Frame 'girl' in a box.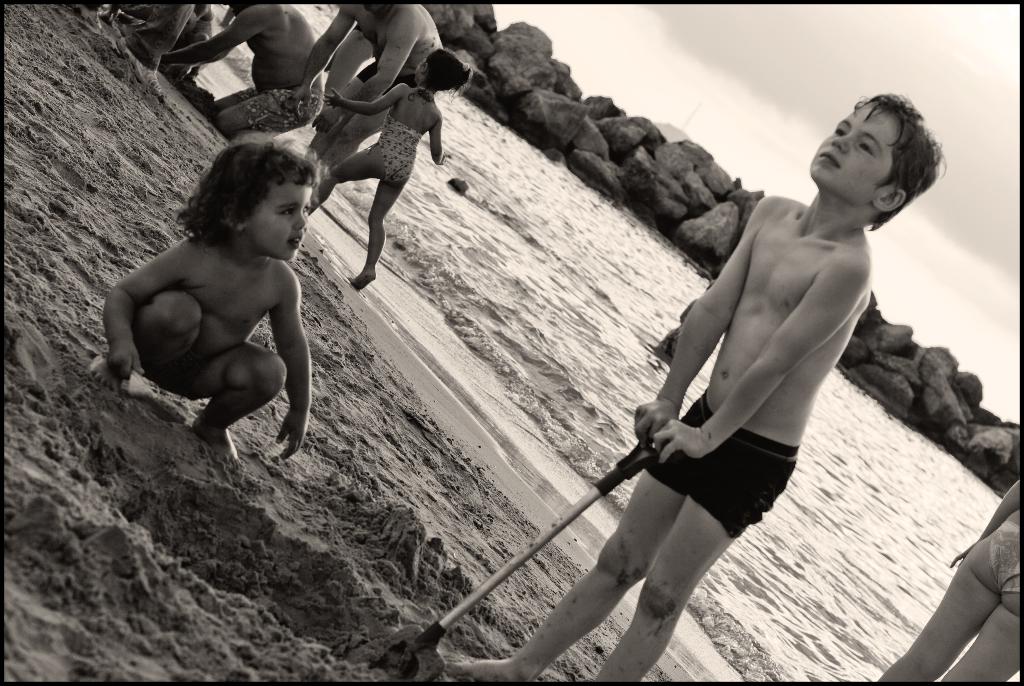
region(94, 140, 317, 480).
